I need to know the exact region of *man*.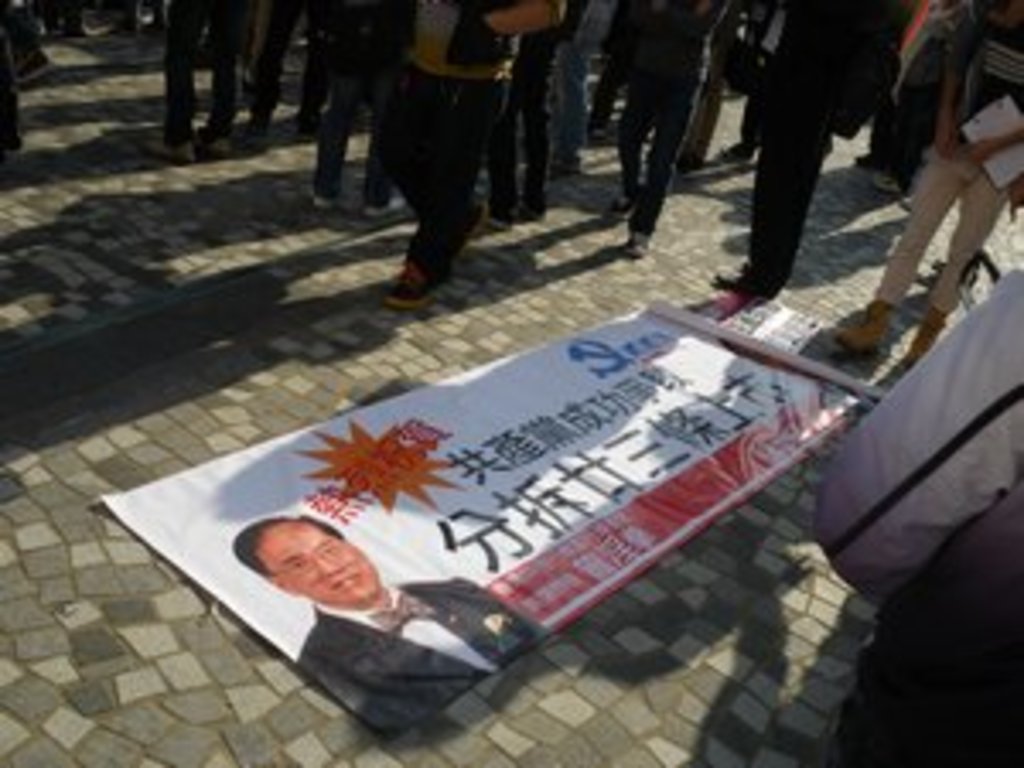
Region: Rect(232, 512, 550, 741).
